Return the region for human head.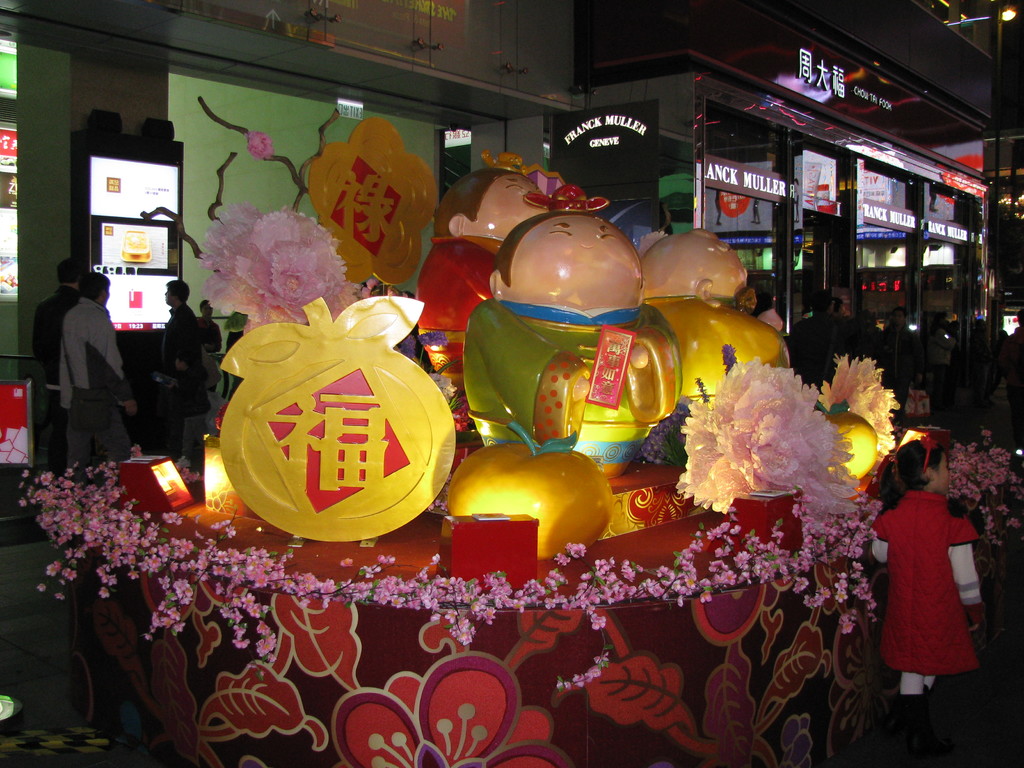
(83, 270, 110, 306).
